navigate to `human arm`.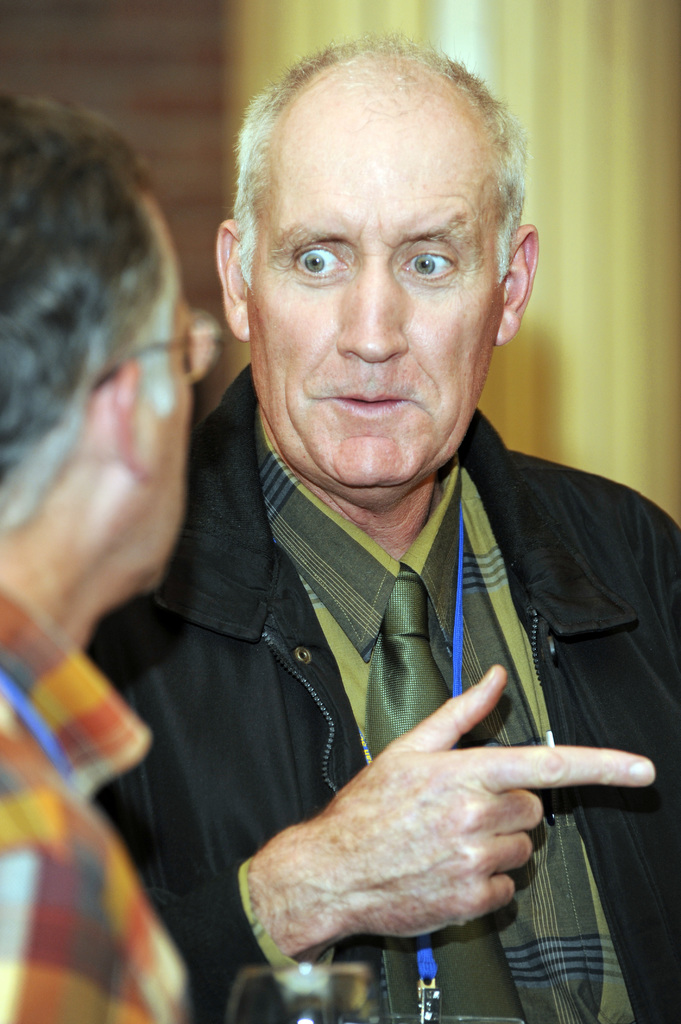
Navigation target: (x1=147, y1=664, x2=652, y2=1023).
